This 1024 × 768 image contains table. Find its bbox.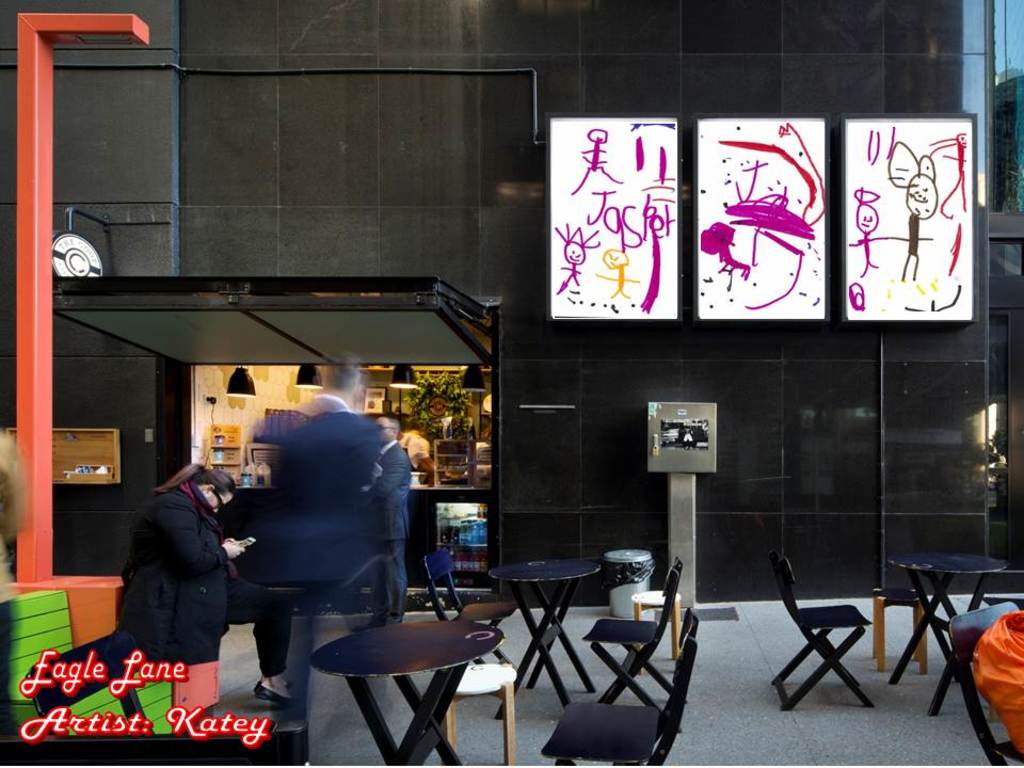
{"x1": 889, "y1": 528, "x2": 1012, "y2": 731}.
